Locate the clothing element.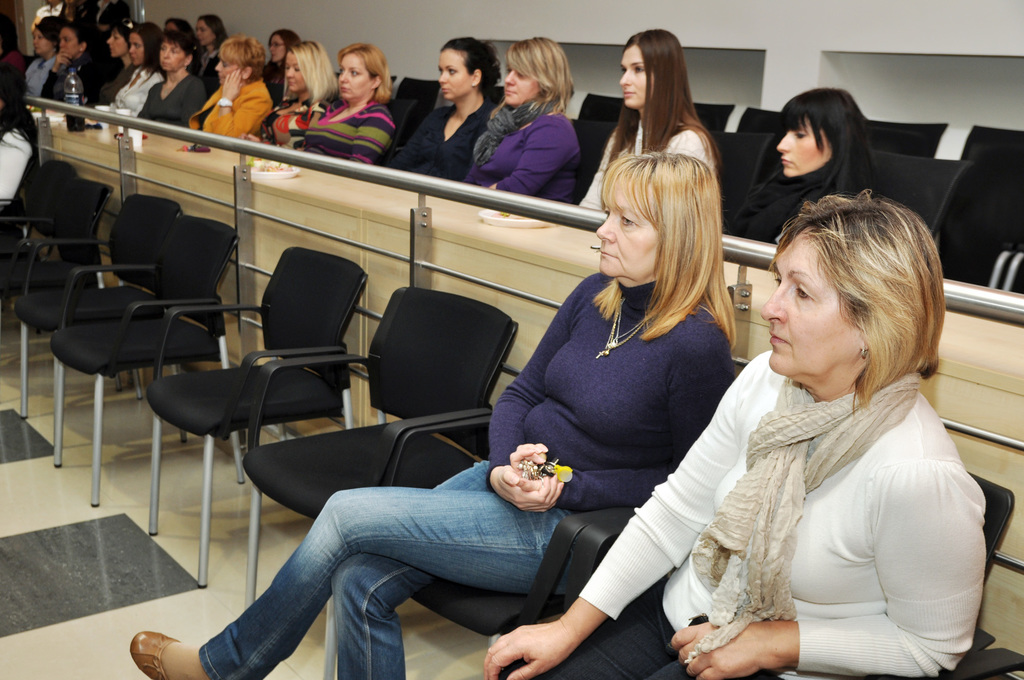
Element bbox: [578,125,710,212].
